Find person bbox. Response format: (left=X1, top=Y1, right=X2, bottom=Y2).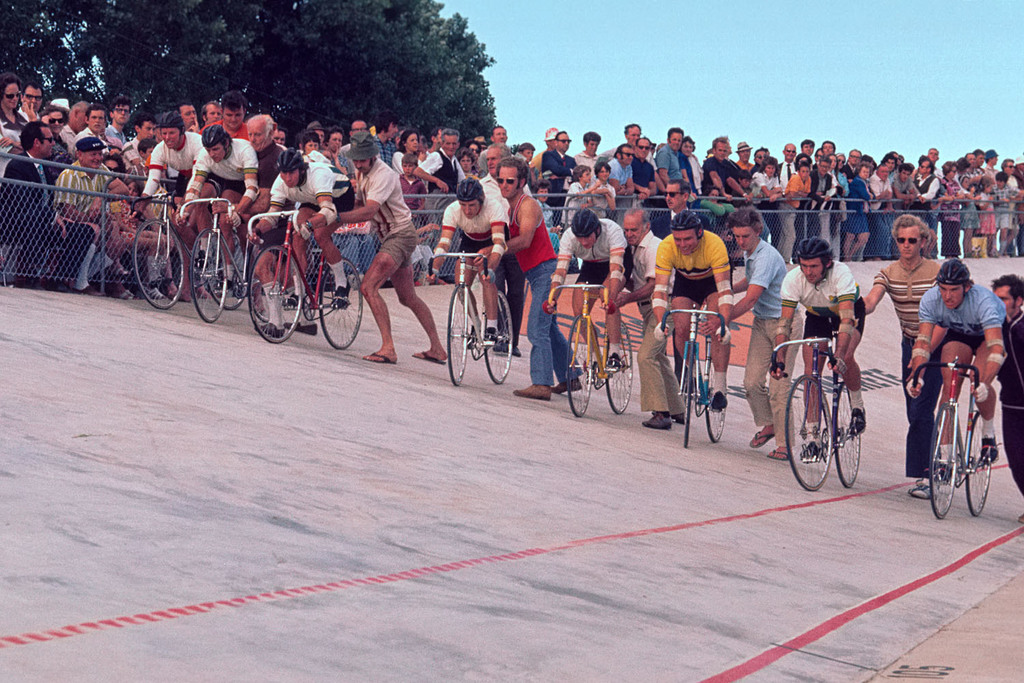
(left=780, top=142, right=797, bottom=167).
